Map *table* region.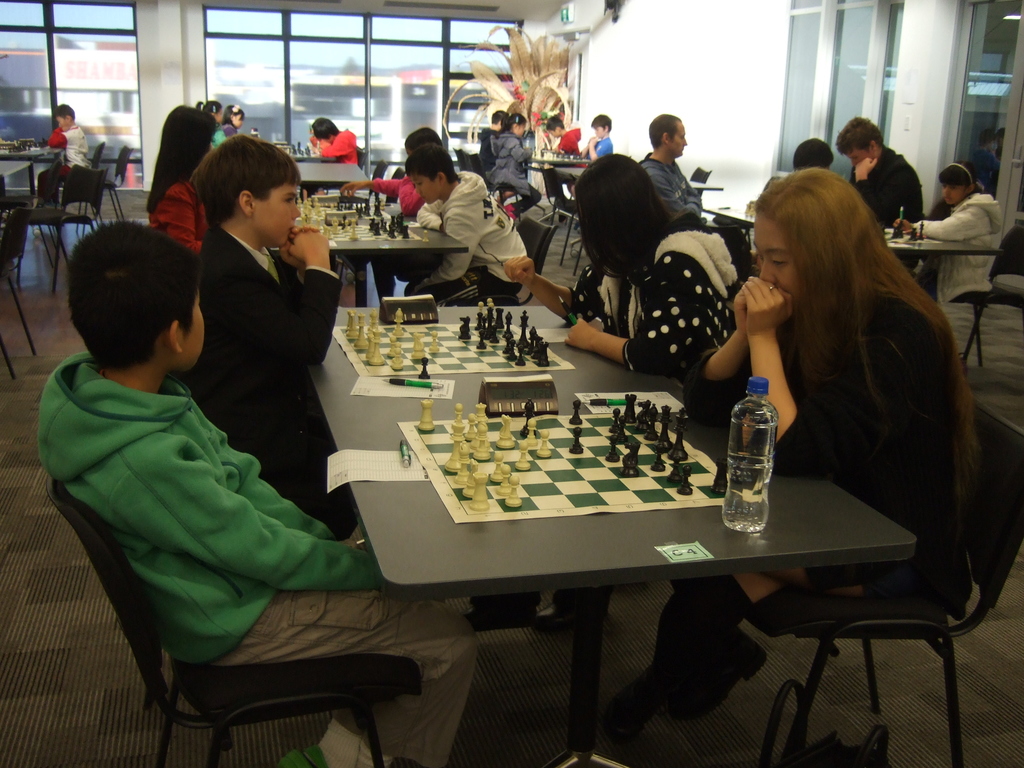
Mapped to [284,146,325,159].
